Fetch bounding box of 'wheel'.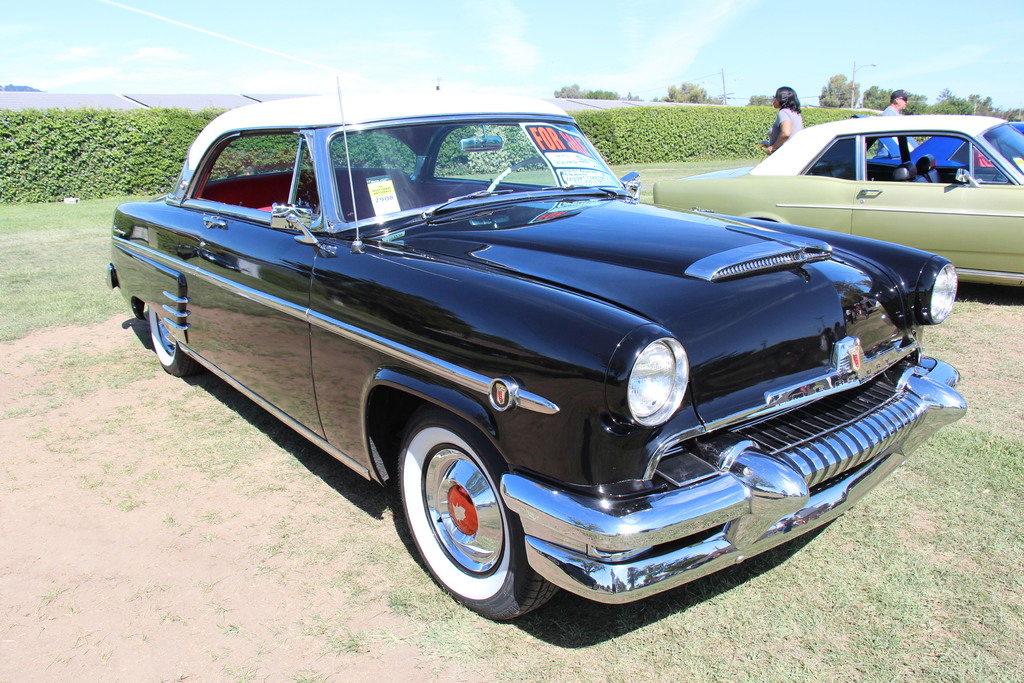
Bbox: pyautogui.locateOnScreen(398, 418, 522, 611).
